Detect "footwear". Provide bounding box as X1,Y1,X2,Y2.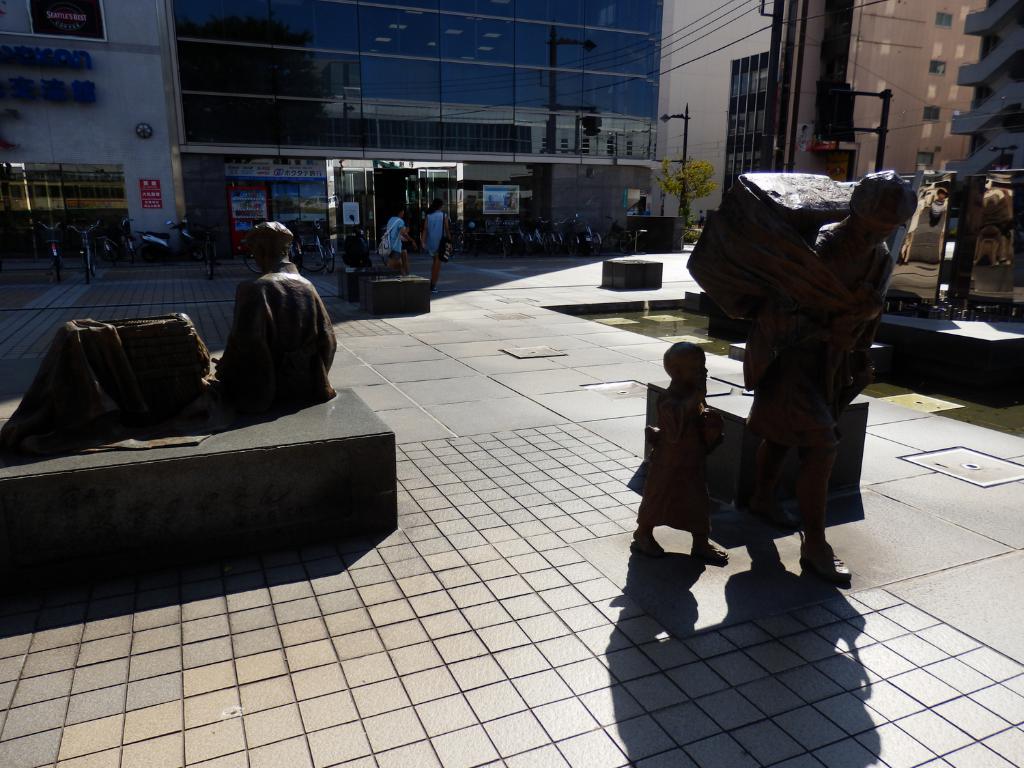
745,548,780,586.
